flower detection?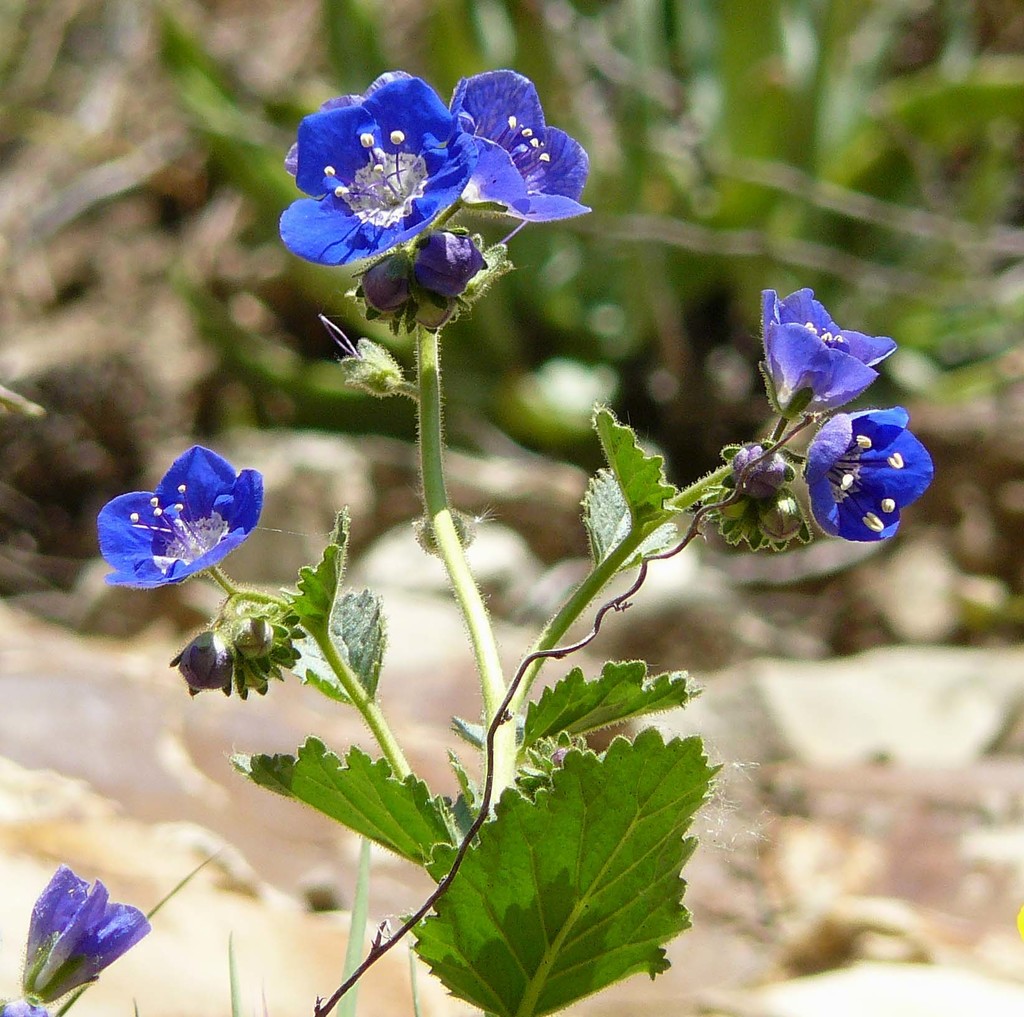
109,442,266,589
